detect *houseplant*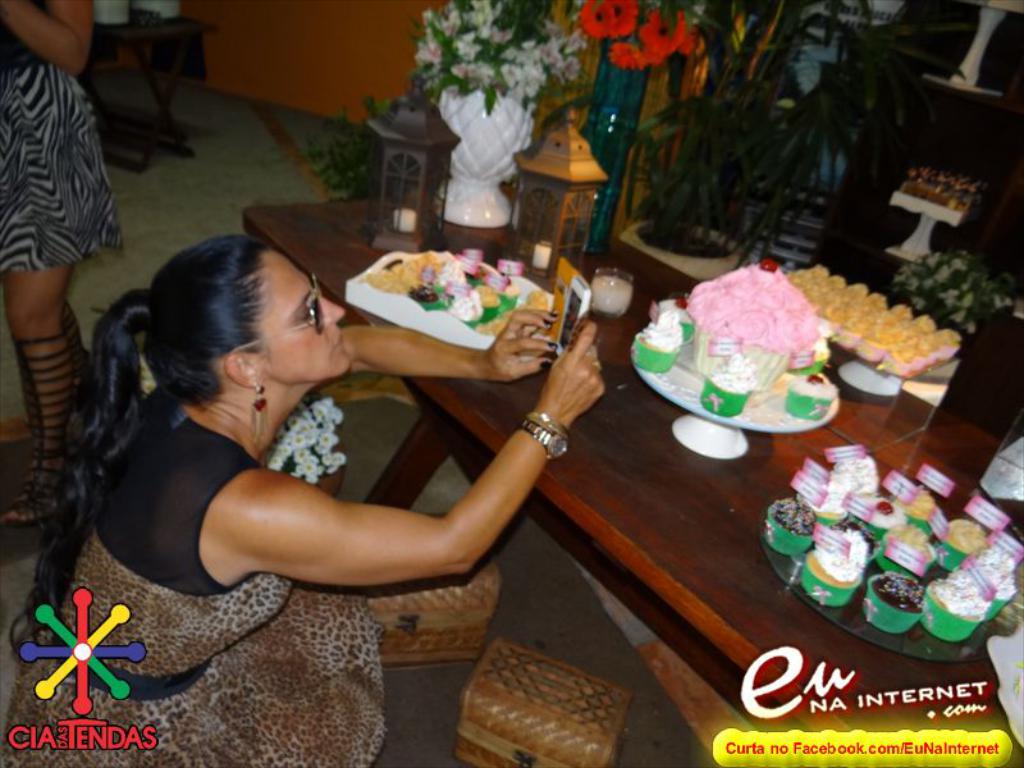
{"x1": 632, "y1": 0, "x2": 938, "y2": 298}
